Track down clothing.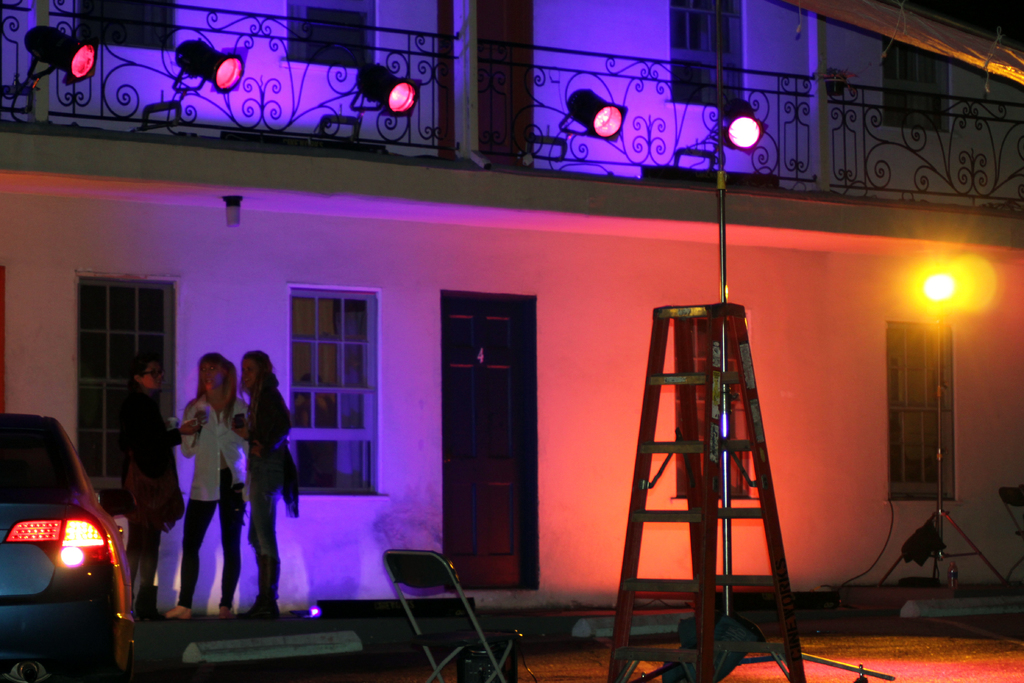
Tracked to BBox(180, 393, 252, 609).
